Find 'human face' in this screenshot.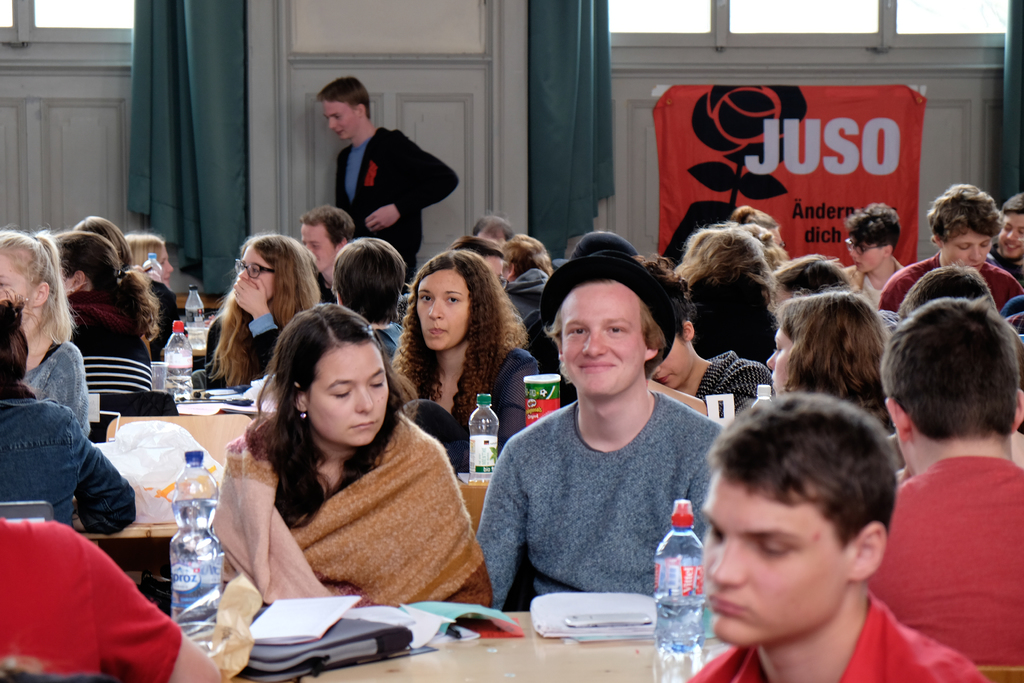
The bounding box for 'human face' is bbox=(481, 258, 504, 283).
